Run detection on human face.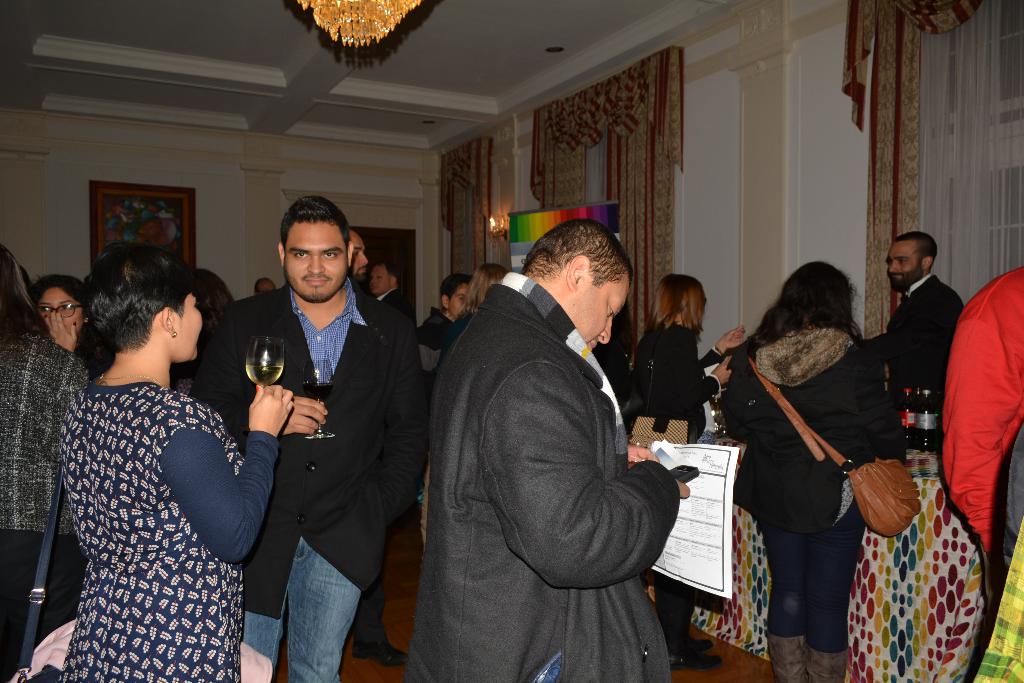
Result: 40:281:83:331.
